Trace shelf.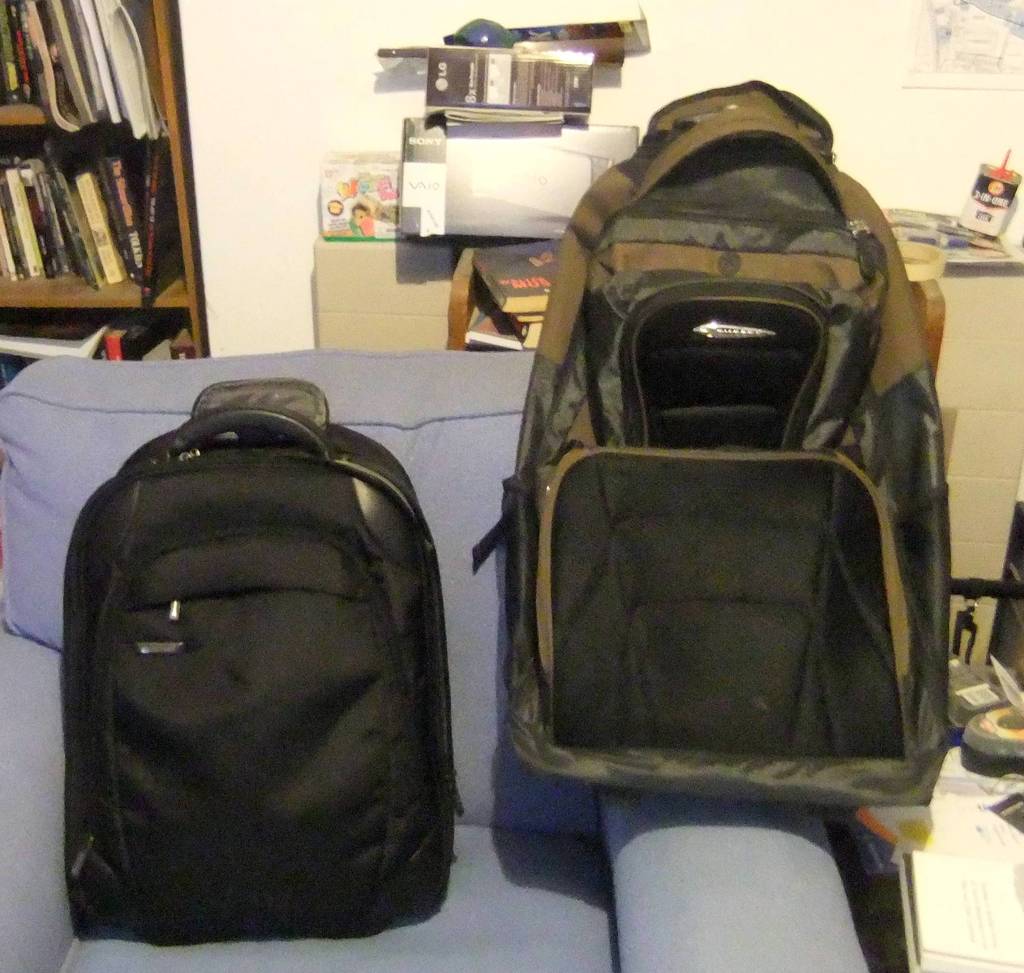
Traced to (left=0, top=13, right=211, bottom=360).
